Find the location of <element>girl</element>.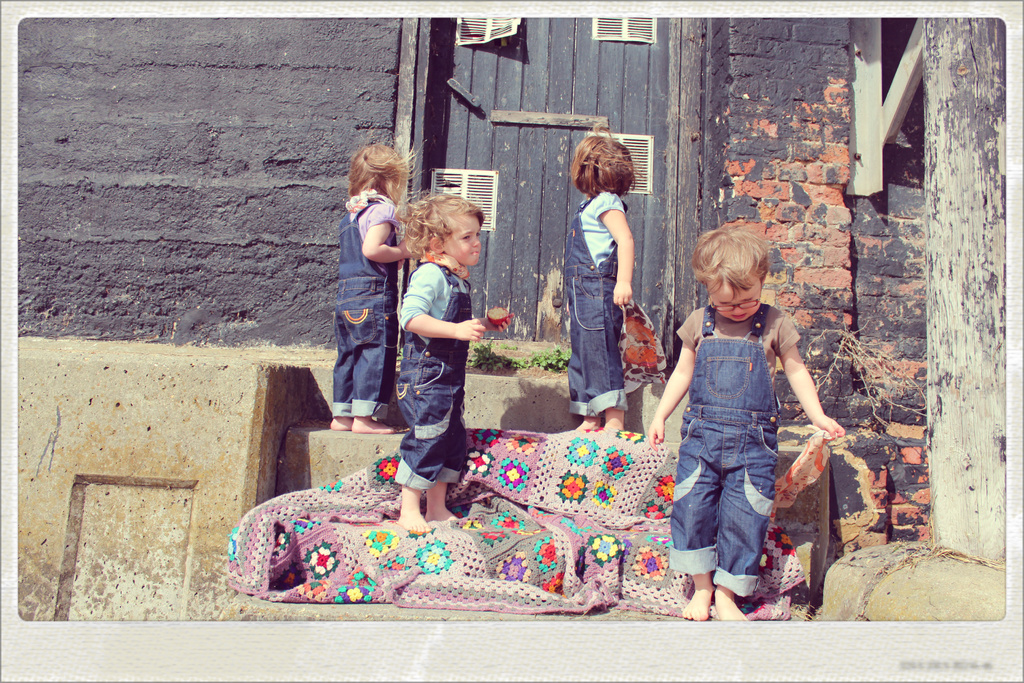
Location: [653,226,835,625].
